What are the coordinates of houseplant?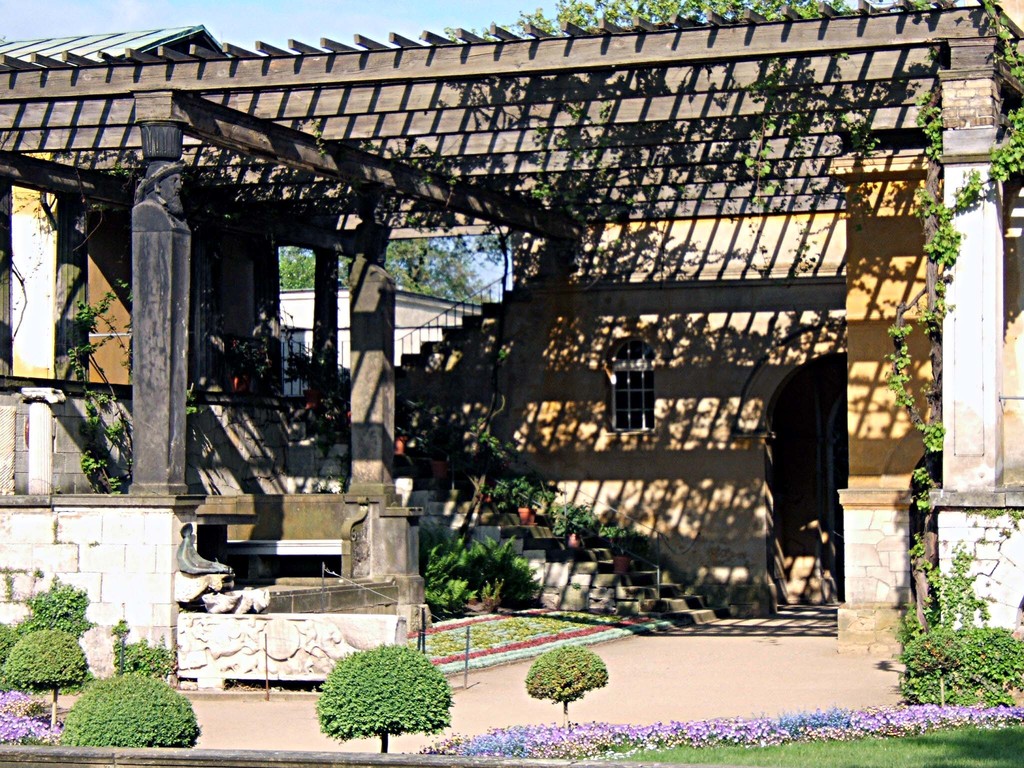
478,479,505,512.
